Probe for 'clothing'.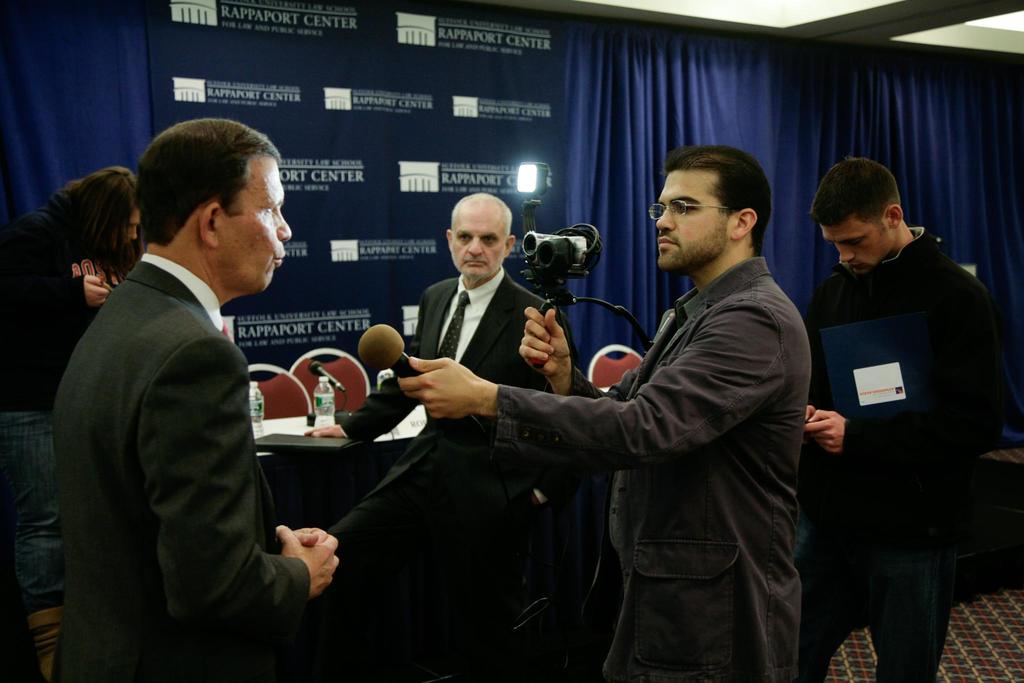
Probe result: bbox(345, 276, 547, 439).
